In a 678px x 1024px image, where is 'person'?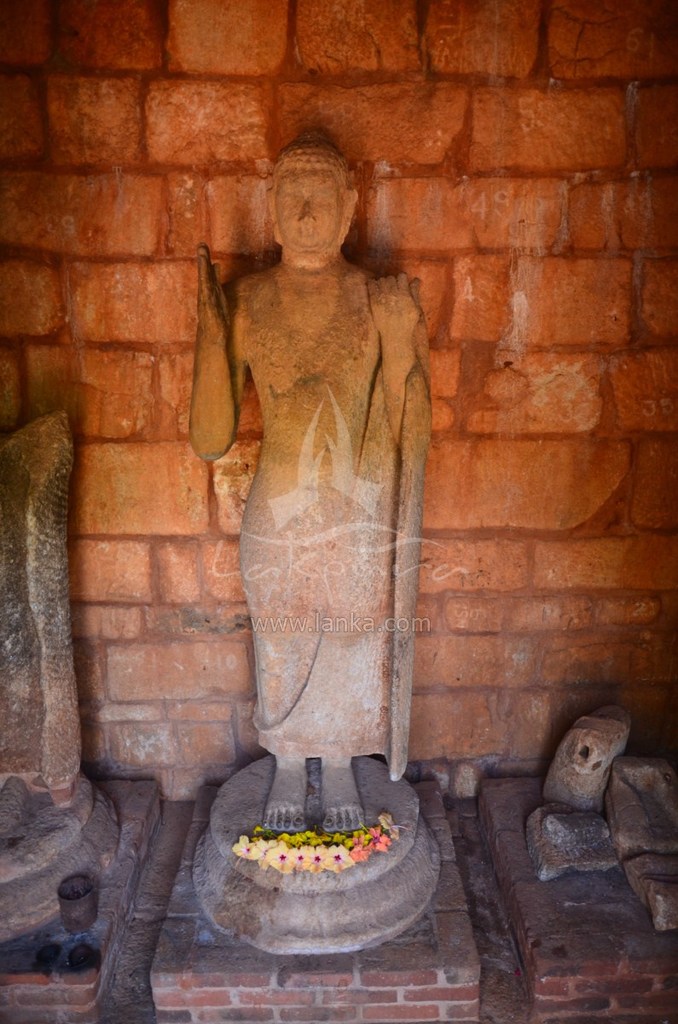
x1=190 y1=131 x2=430 y2=838.
